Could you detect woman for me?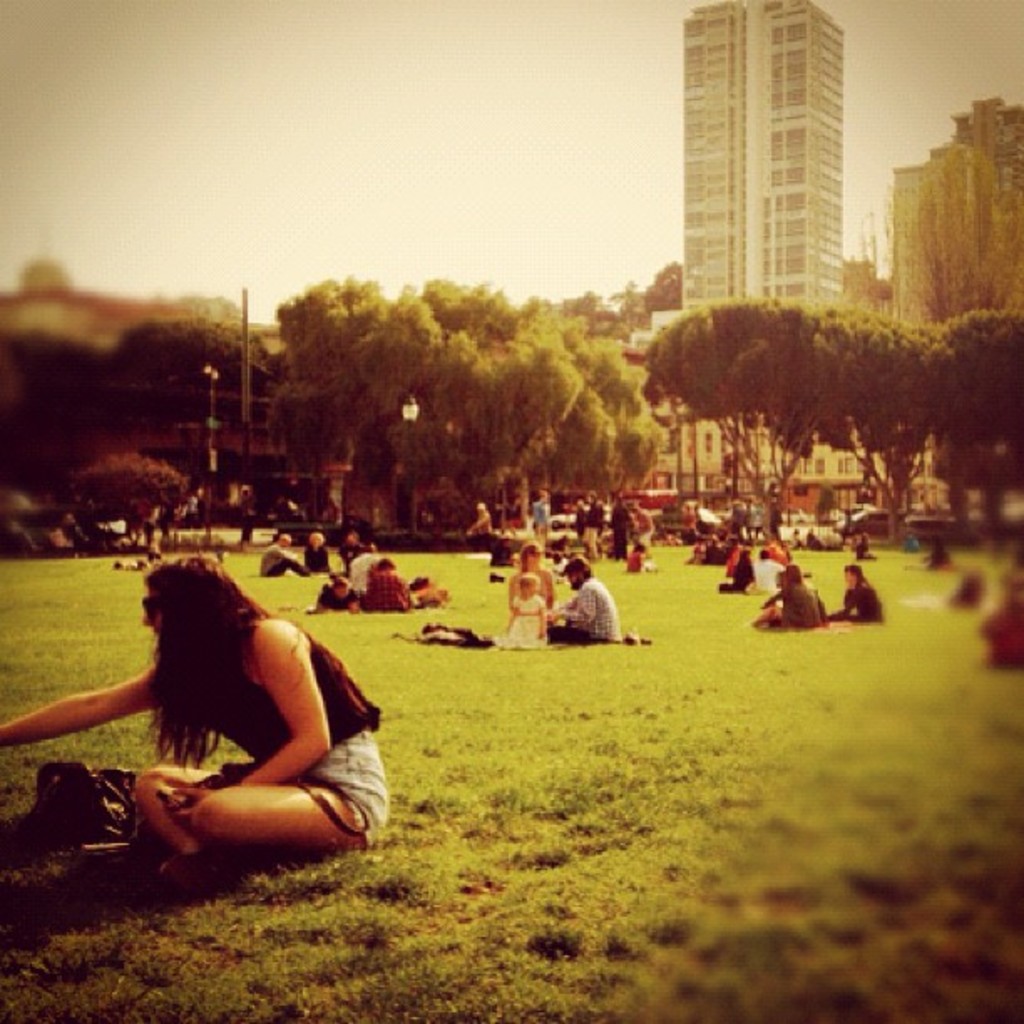
Detection result: 830/561/897/631.
